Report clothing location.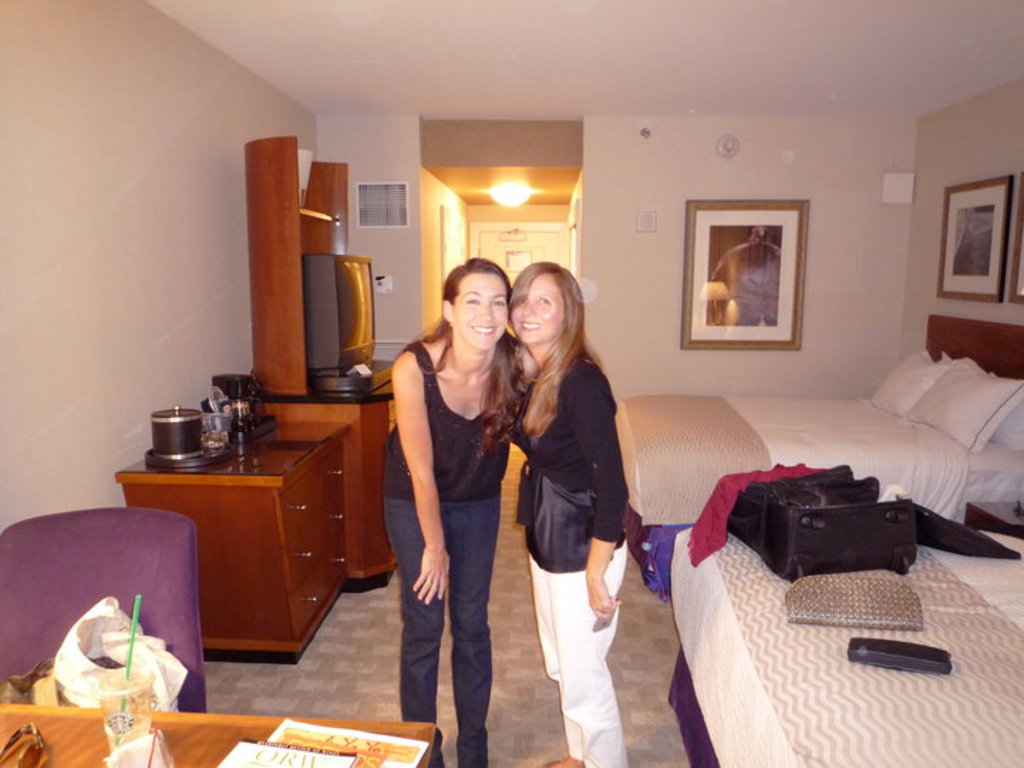
Report: 506 348 627 767.
